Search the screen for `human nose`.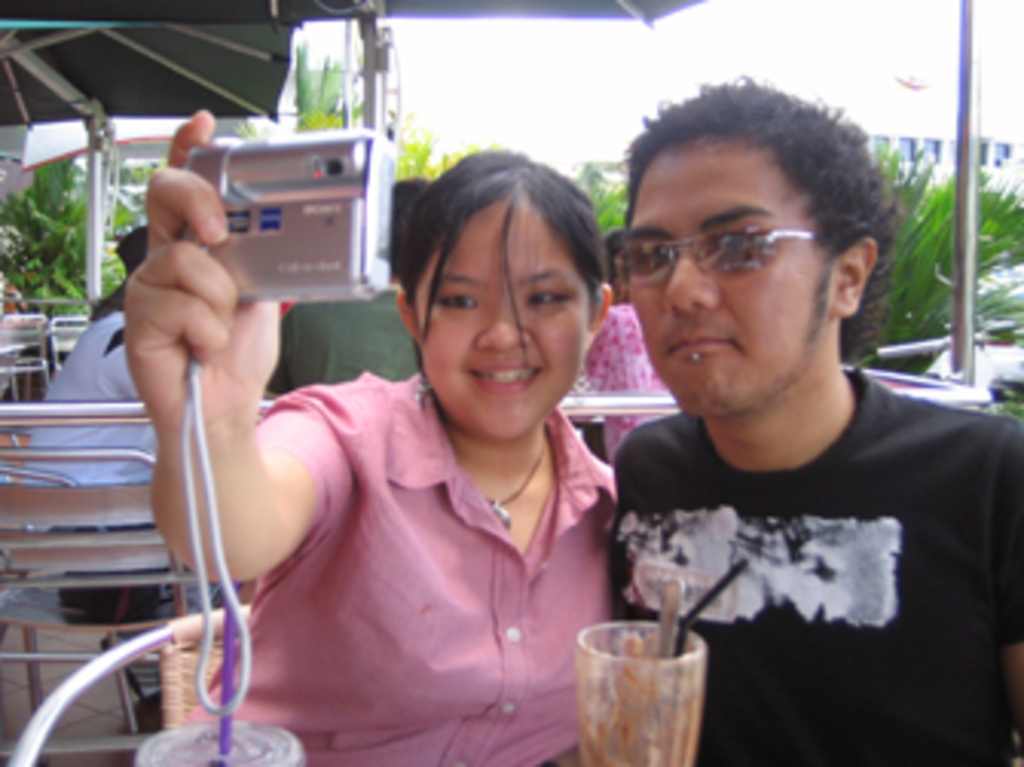
Found at 657,238,718,306.
